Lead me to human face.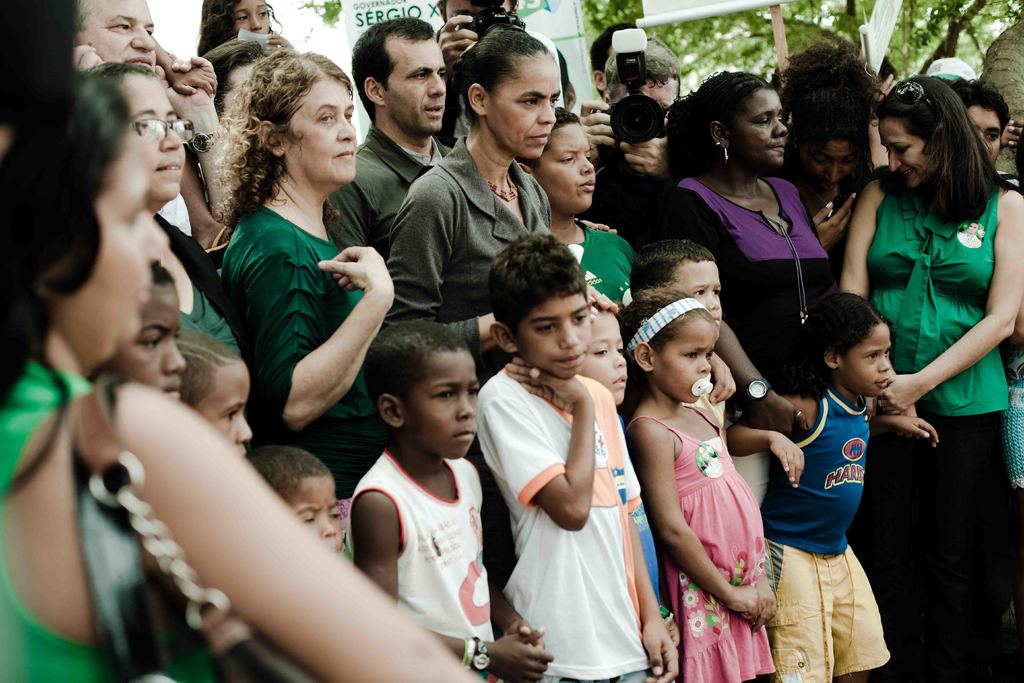
Lead to x1=540 y1=119 x2=593 y2=215.
